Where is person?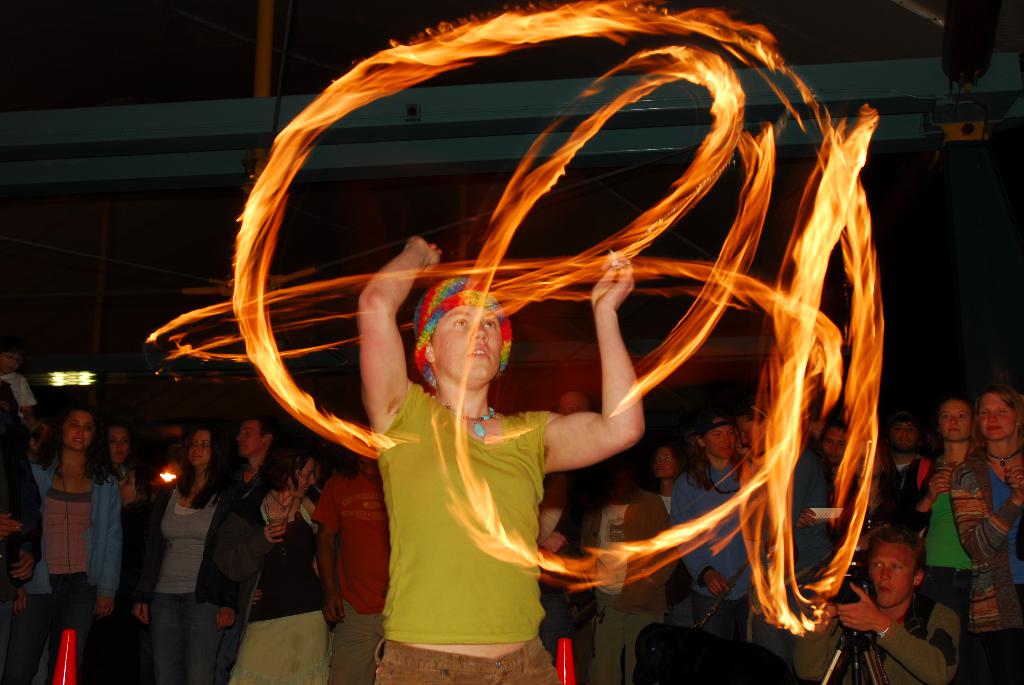
x1=804 y1=523 x2=956 y2=684.
